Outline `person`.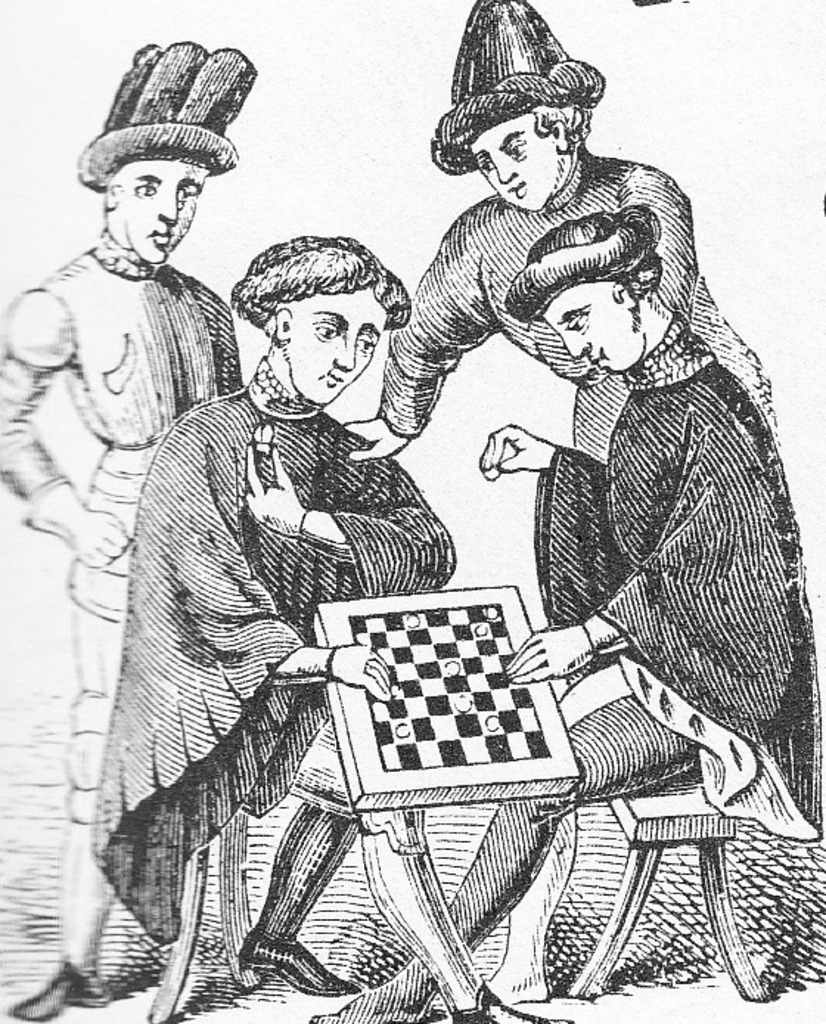
Outline: Rect(0, 49, 261, 1023).
